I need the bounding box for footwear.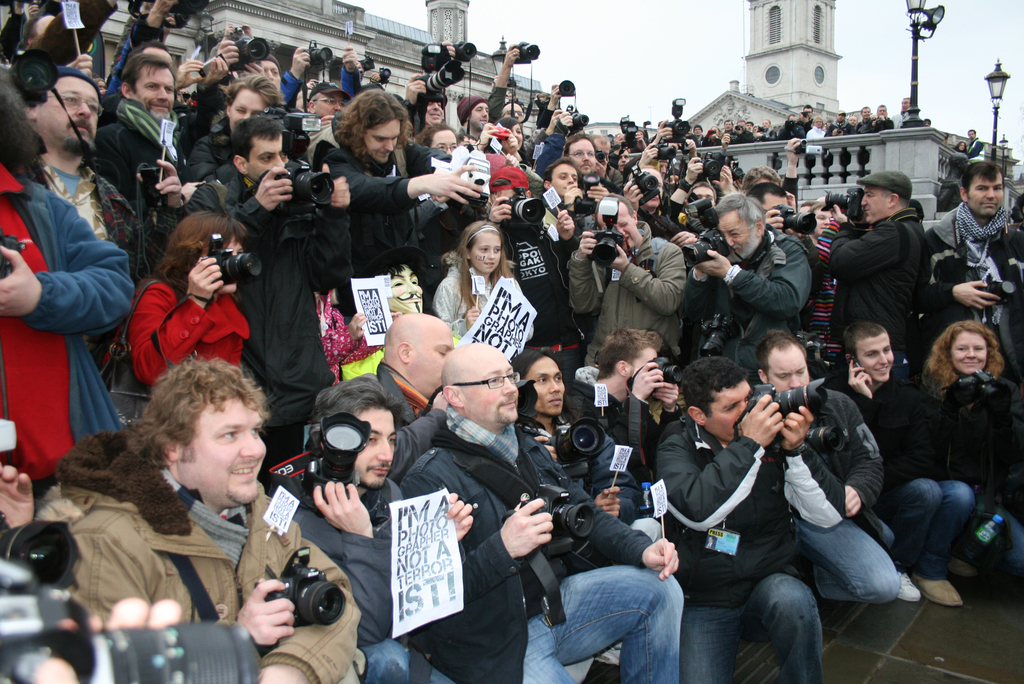
Here it is: x1=894, y1=574, x2=920, y2=608.
